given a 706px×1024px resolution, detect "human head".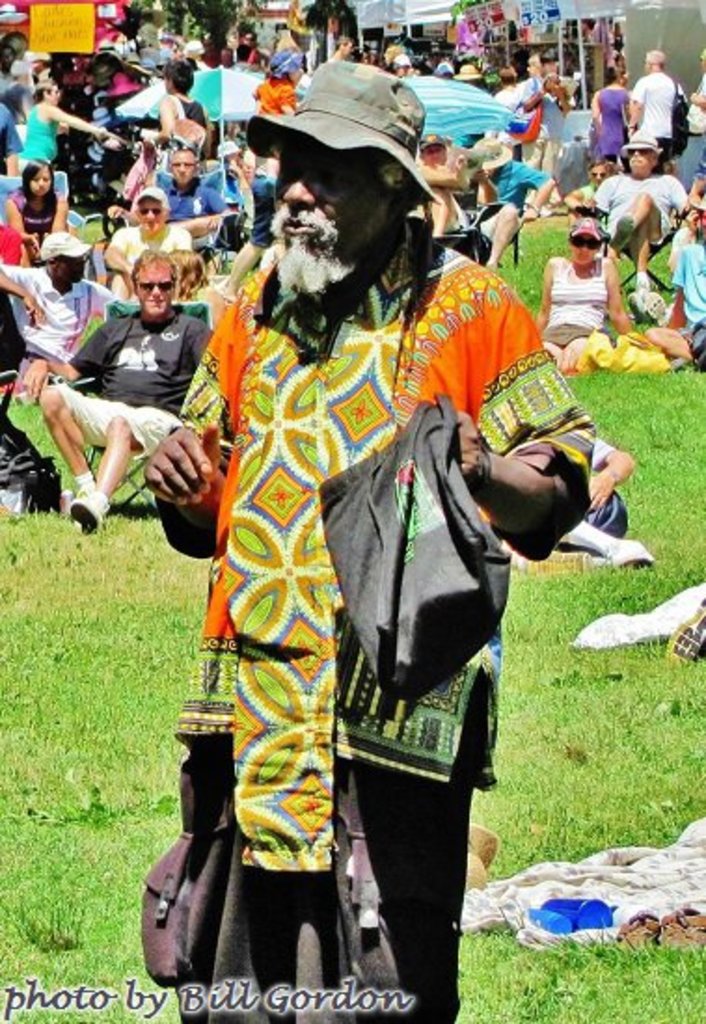
box(20, 164, 56, 197).
